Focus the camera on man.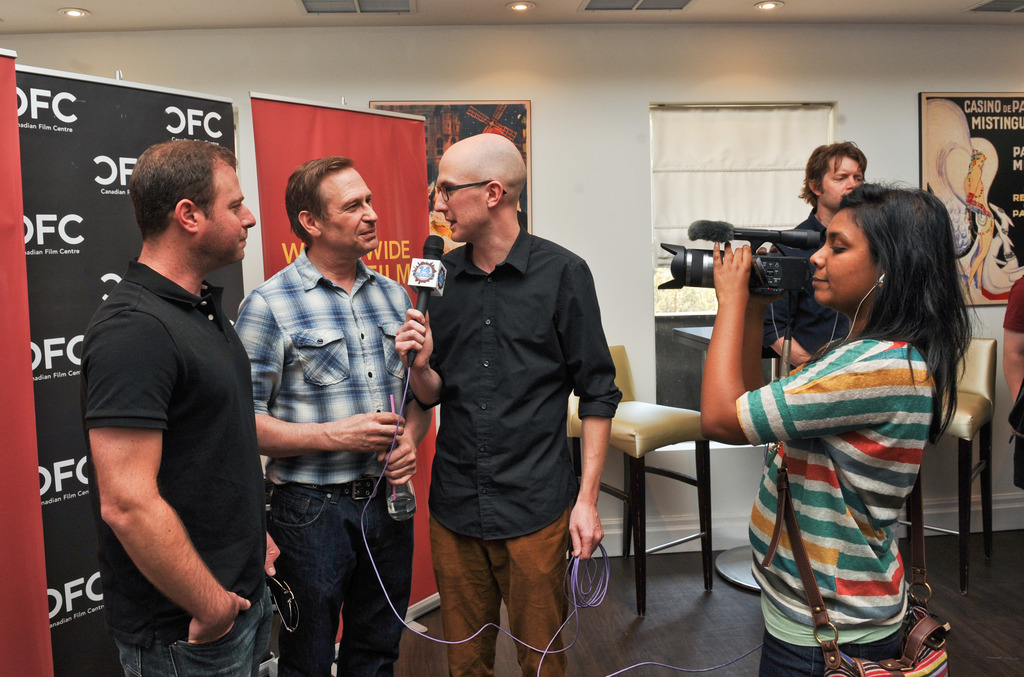
Focus region: [x1=232, y1=154, x2=431, y2=676].
